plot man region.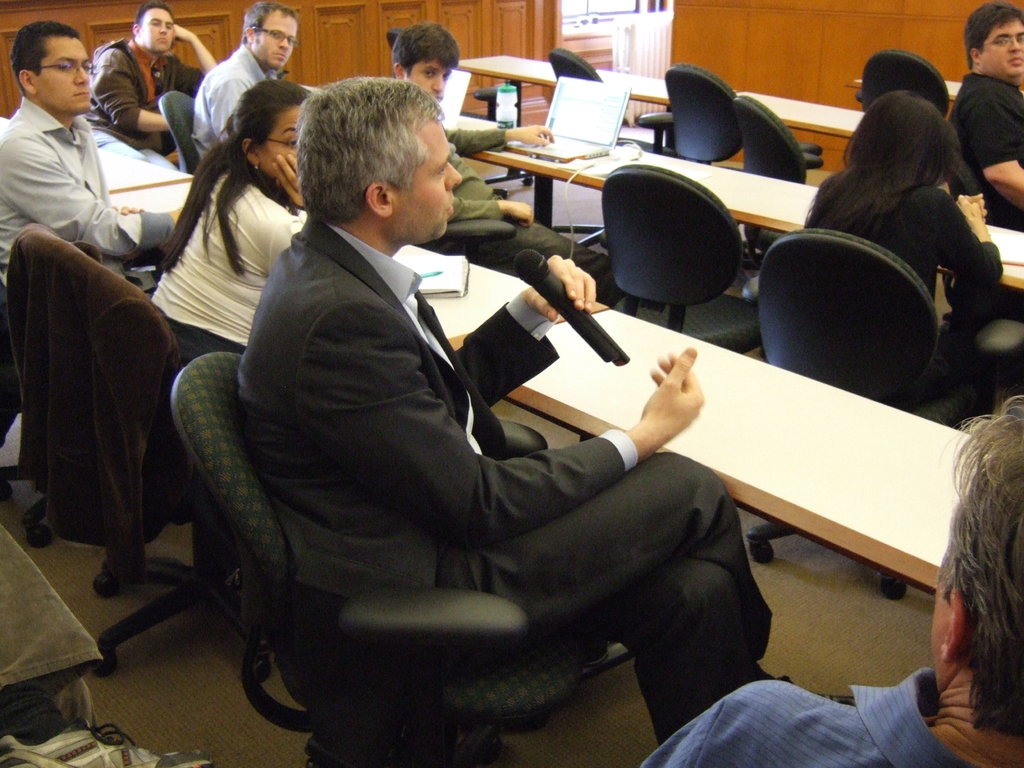
Plotted at [x1=189, y1=0, x2=298, y2=161].
